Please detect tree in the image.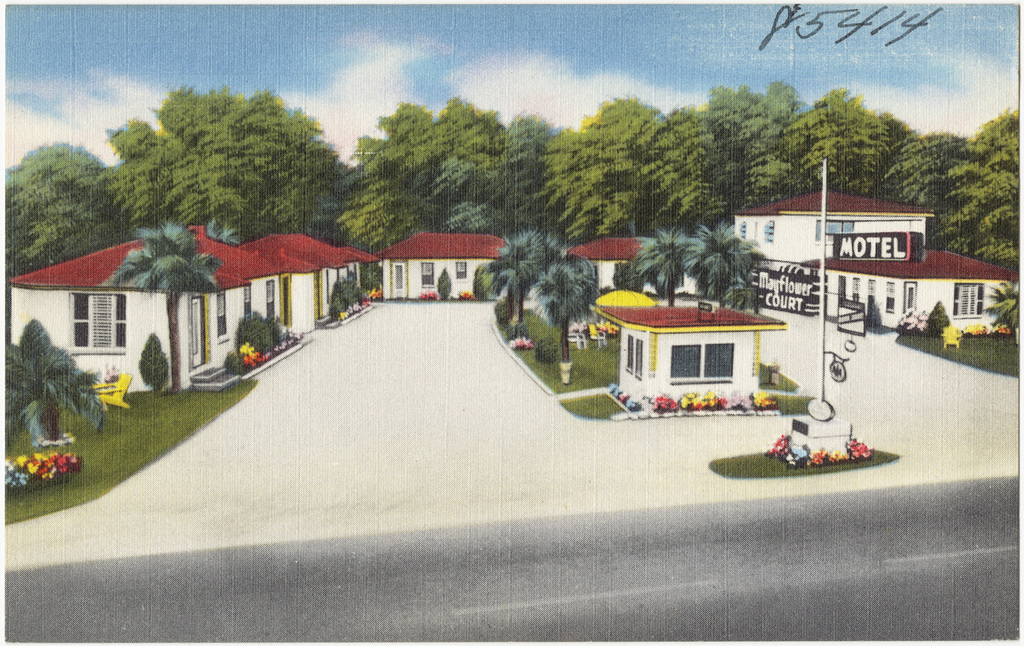
[x1=69, y1=89, x2=360, y2=219].
